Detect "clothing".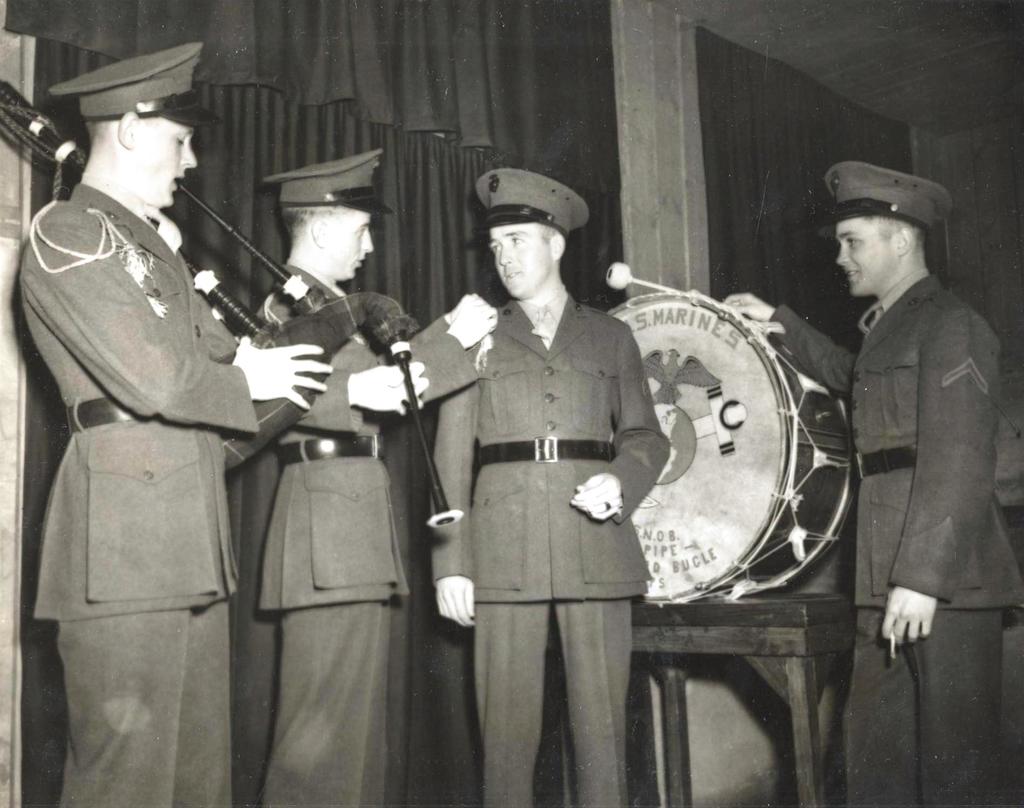
Detected at 428/290/669/807.
